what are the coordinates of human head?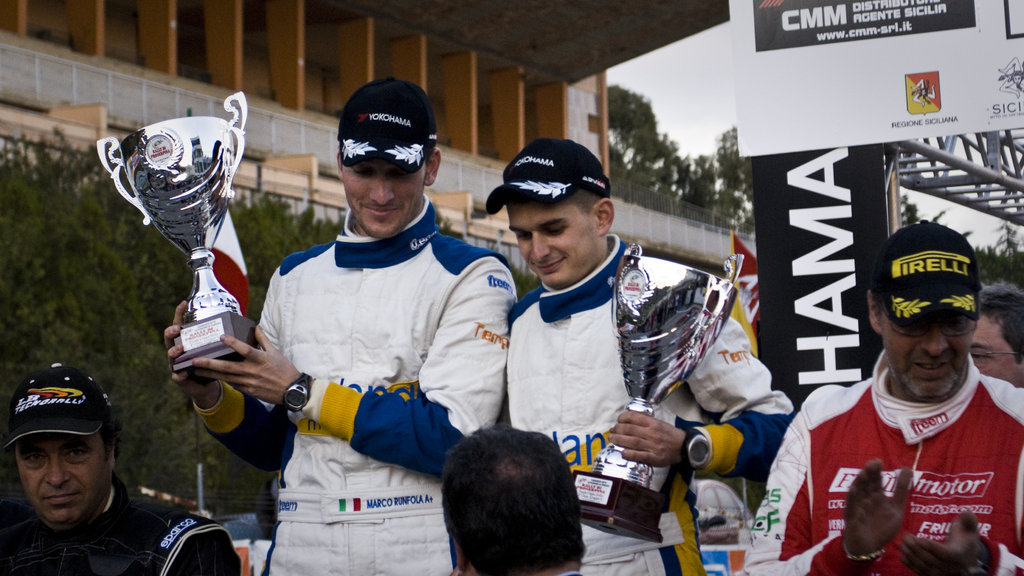
(x1=973, y1=291, x2=1023, y2=390).
